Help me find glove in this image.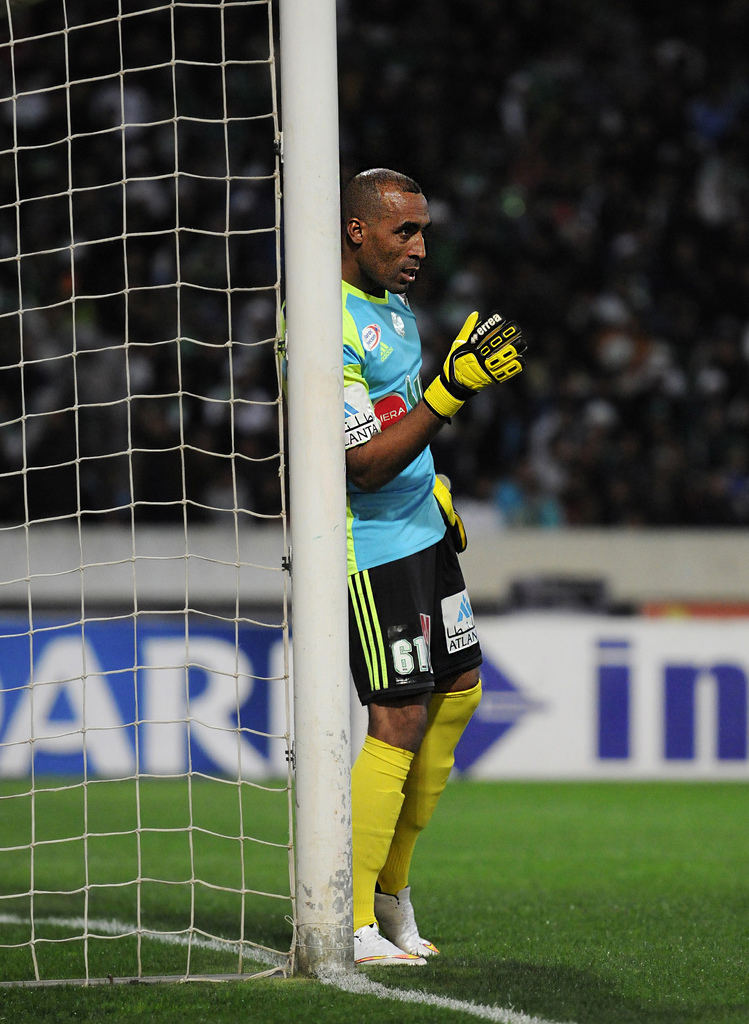
Found it: <box>421,309,533,428</box>.
